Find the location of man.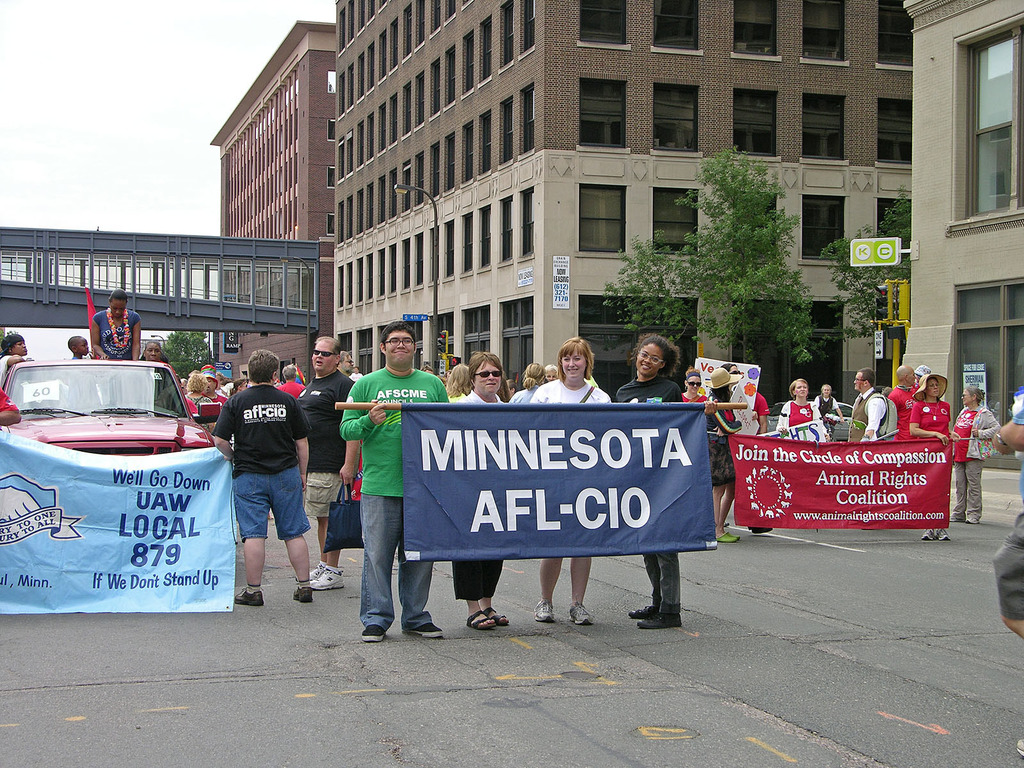
Location: detection(327, 328, 453, 664).
